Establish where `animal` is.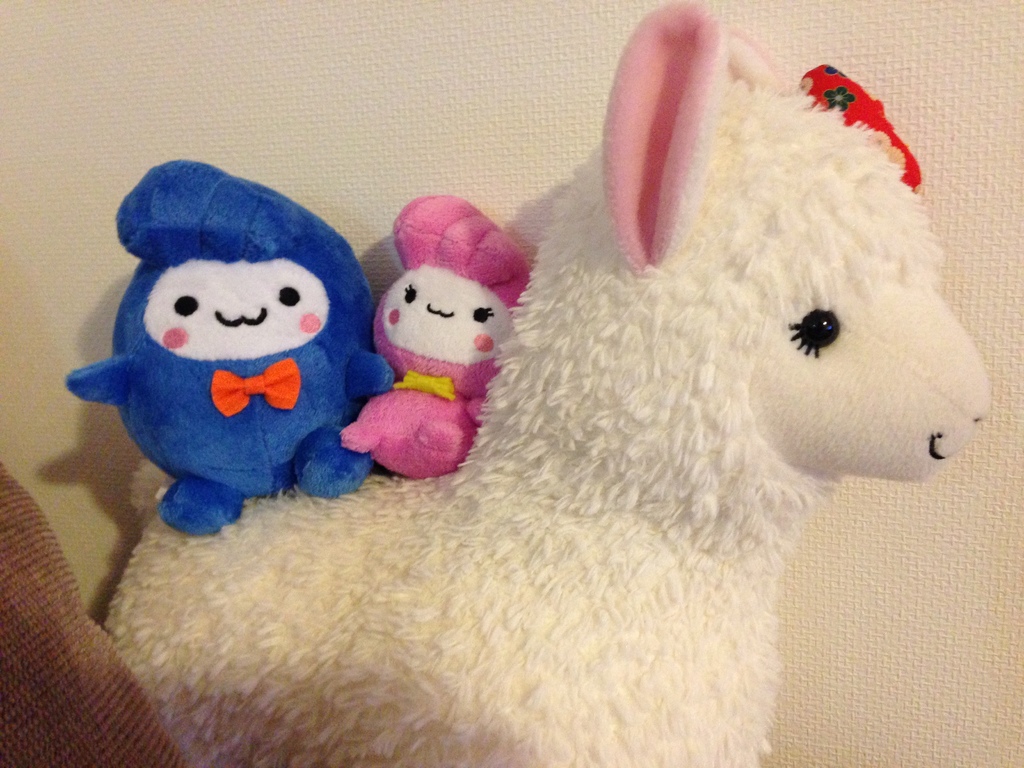
Established at <bbox>59, 156, 403, 540</bbox>.
